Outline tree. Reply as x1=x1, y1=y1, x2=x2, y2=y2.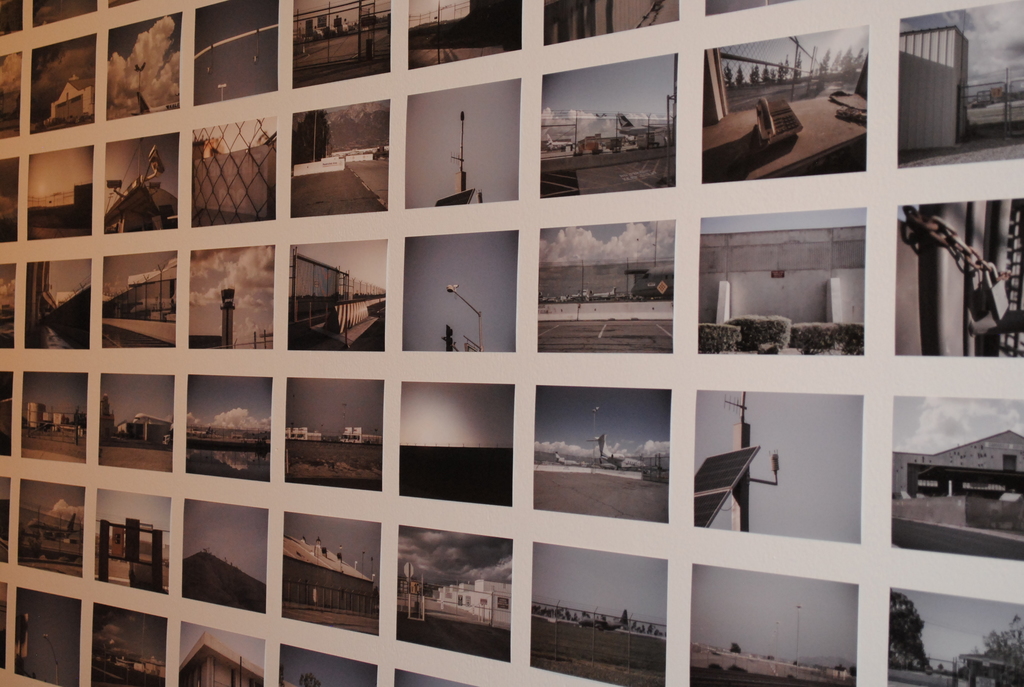
x1=890, y1=590, x2=940, y2=672.
